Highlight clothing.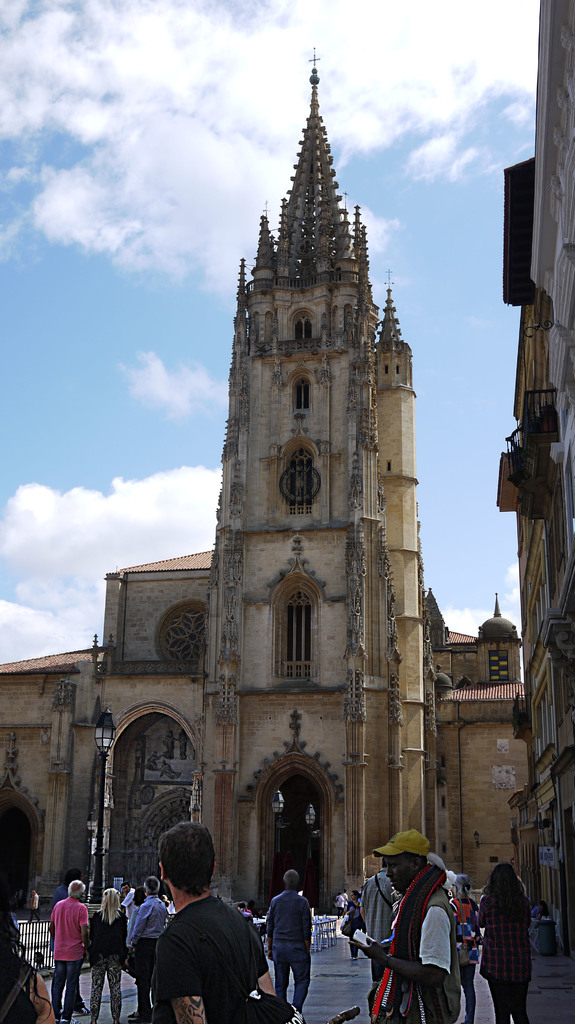
Highlighted region: rect(244, 902, 263, 918).
